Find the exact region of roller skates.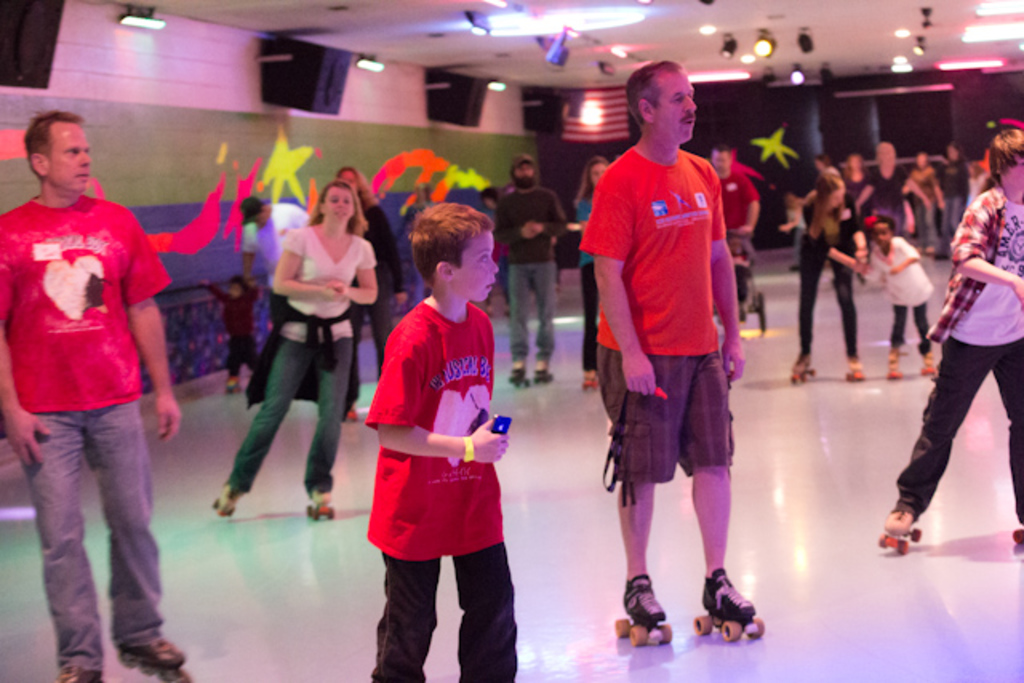
Exact region: x1=579, y1=366, x2=602, y2=392.
